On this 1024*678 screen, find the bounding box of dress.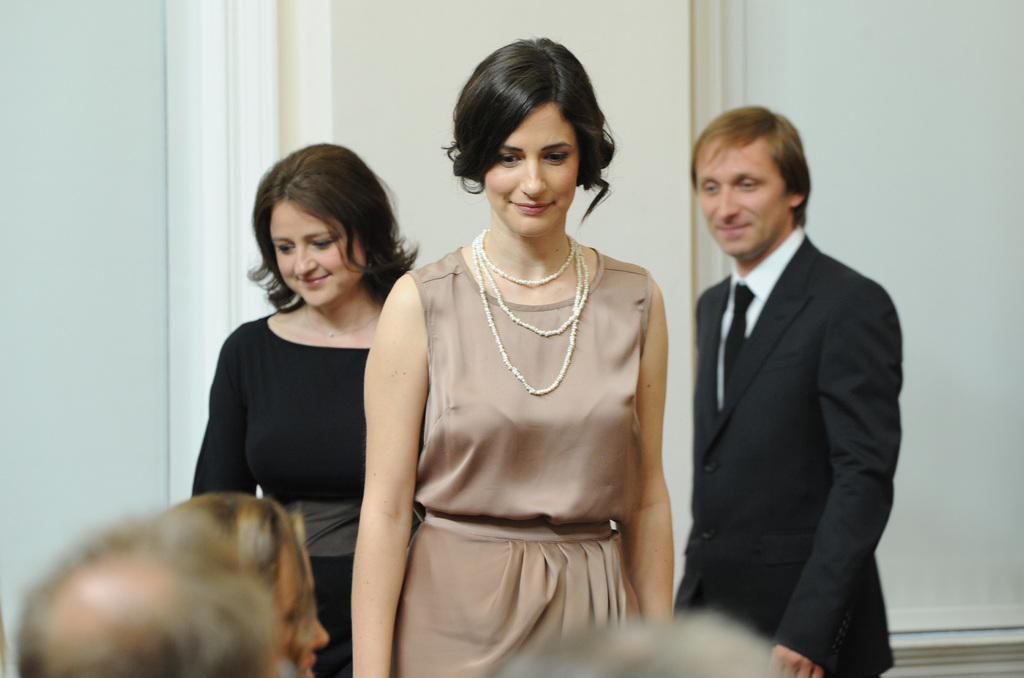
Bounding box: box=[192, 304, 376, 677].
